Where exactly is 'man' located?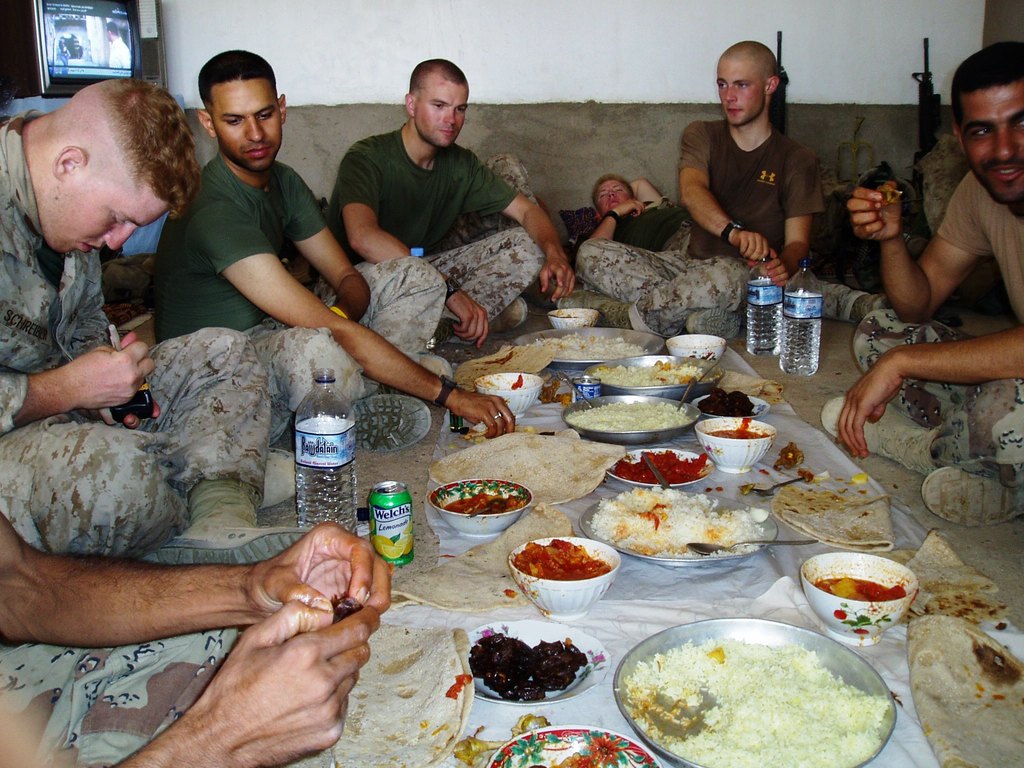
Its bounding box is crop(842, 27, 1023, 509).
